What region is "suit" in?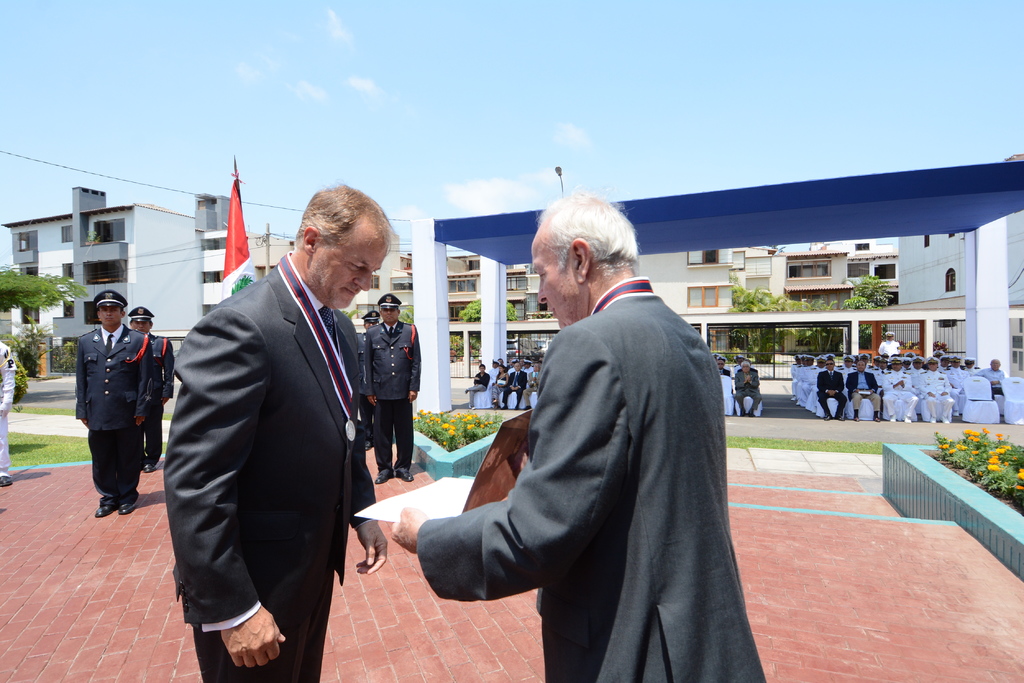
[500, 372, 527, 403].
